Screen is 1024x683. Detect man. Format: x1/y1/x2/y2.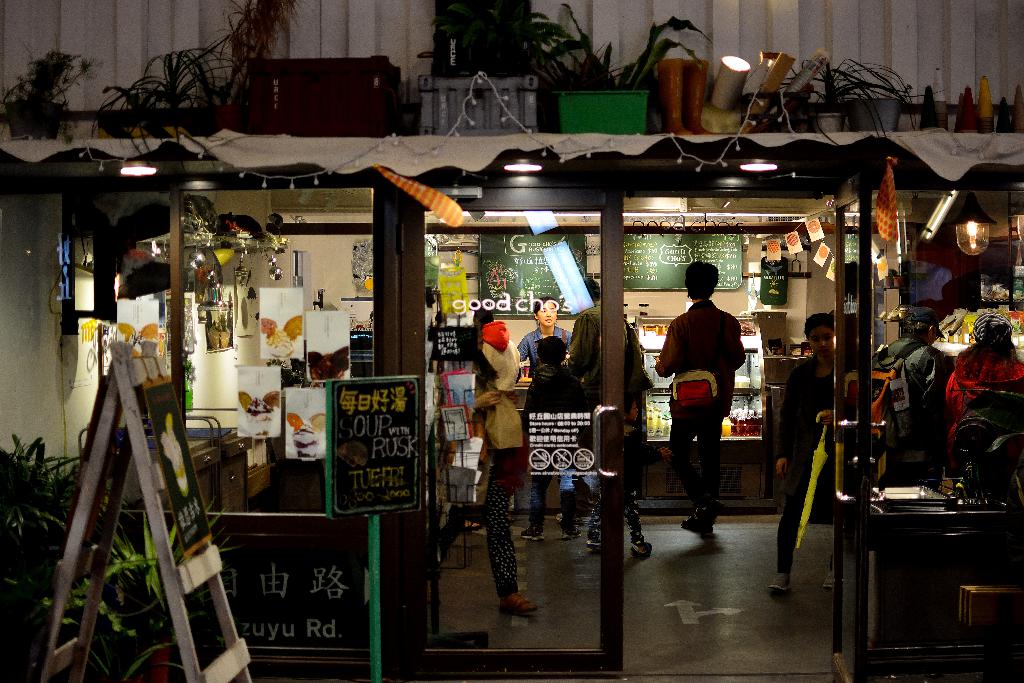
470/306/497/356.
